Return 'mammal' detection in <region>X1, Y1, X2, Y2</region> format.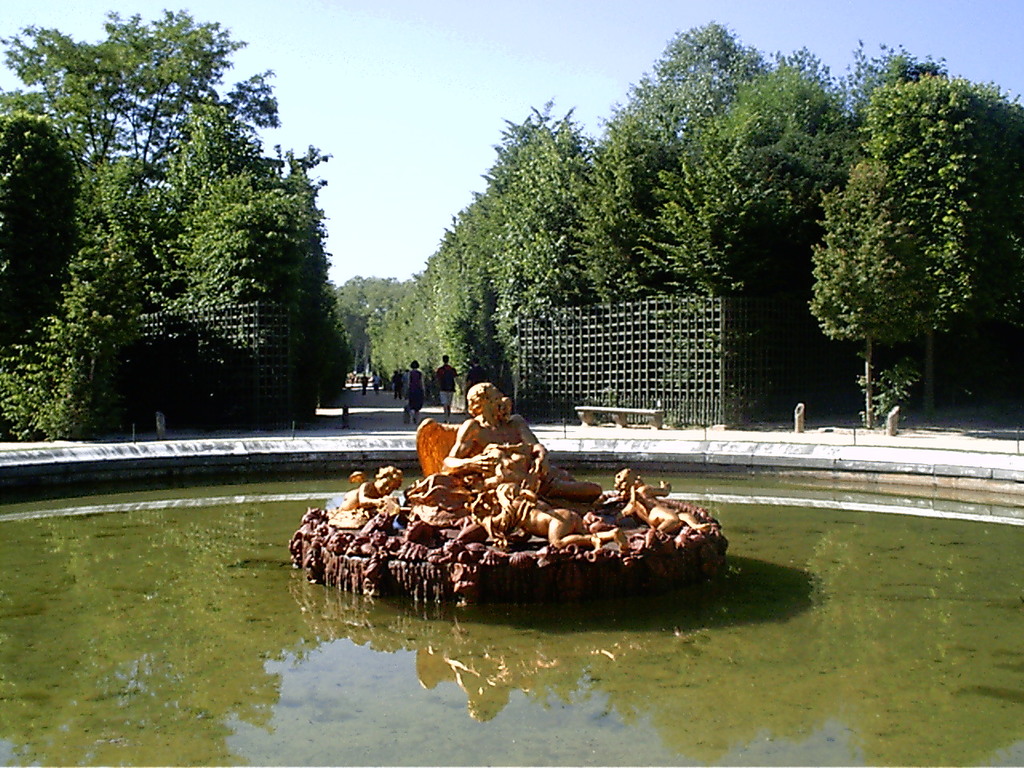
<region>370, 370, 382, 393</region>.
